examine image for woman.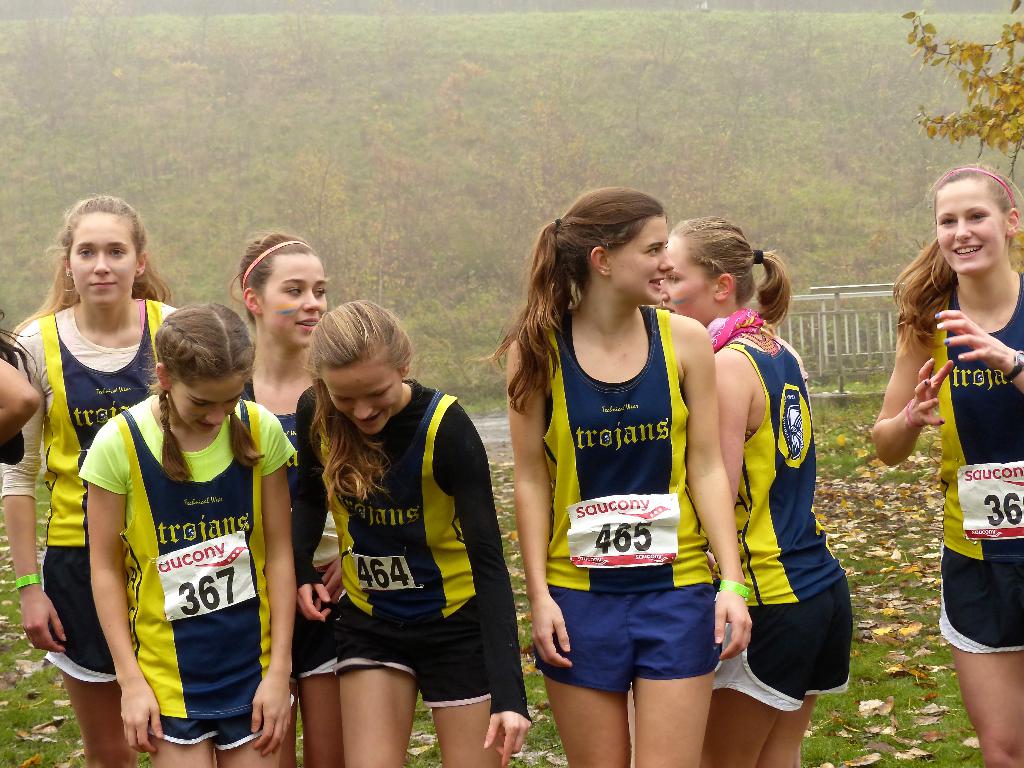
Examination result: {"left": 654, "top": 217, "right": 856, "bottom": 767}.
